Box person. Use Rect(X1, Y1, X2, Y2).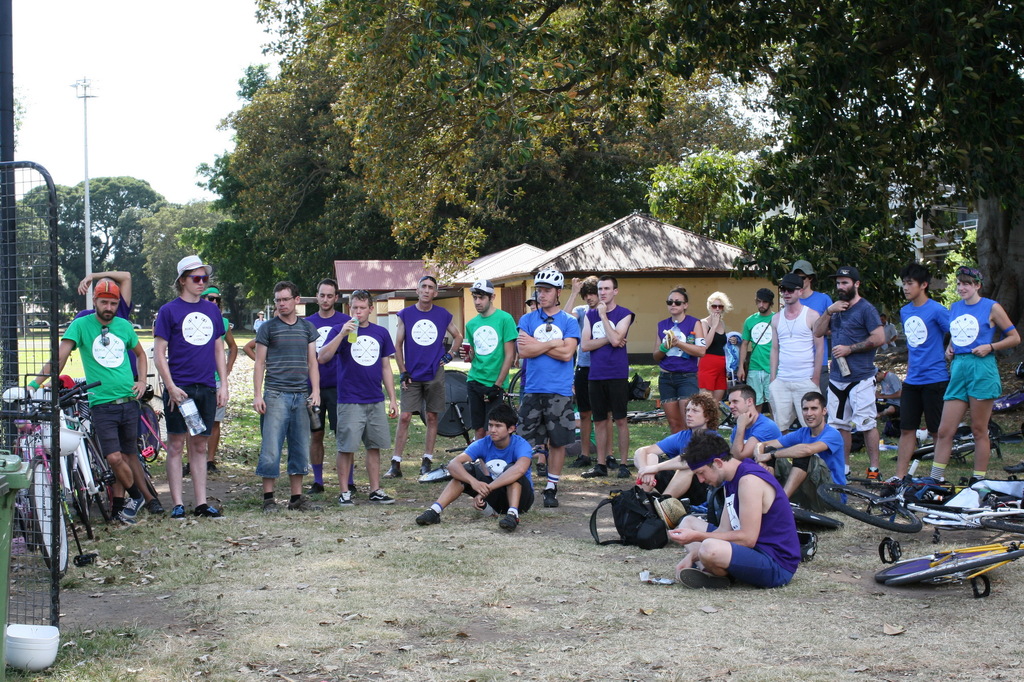
Rect(147, 259, 218, 530).
